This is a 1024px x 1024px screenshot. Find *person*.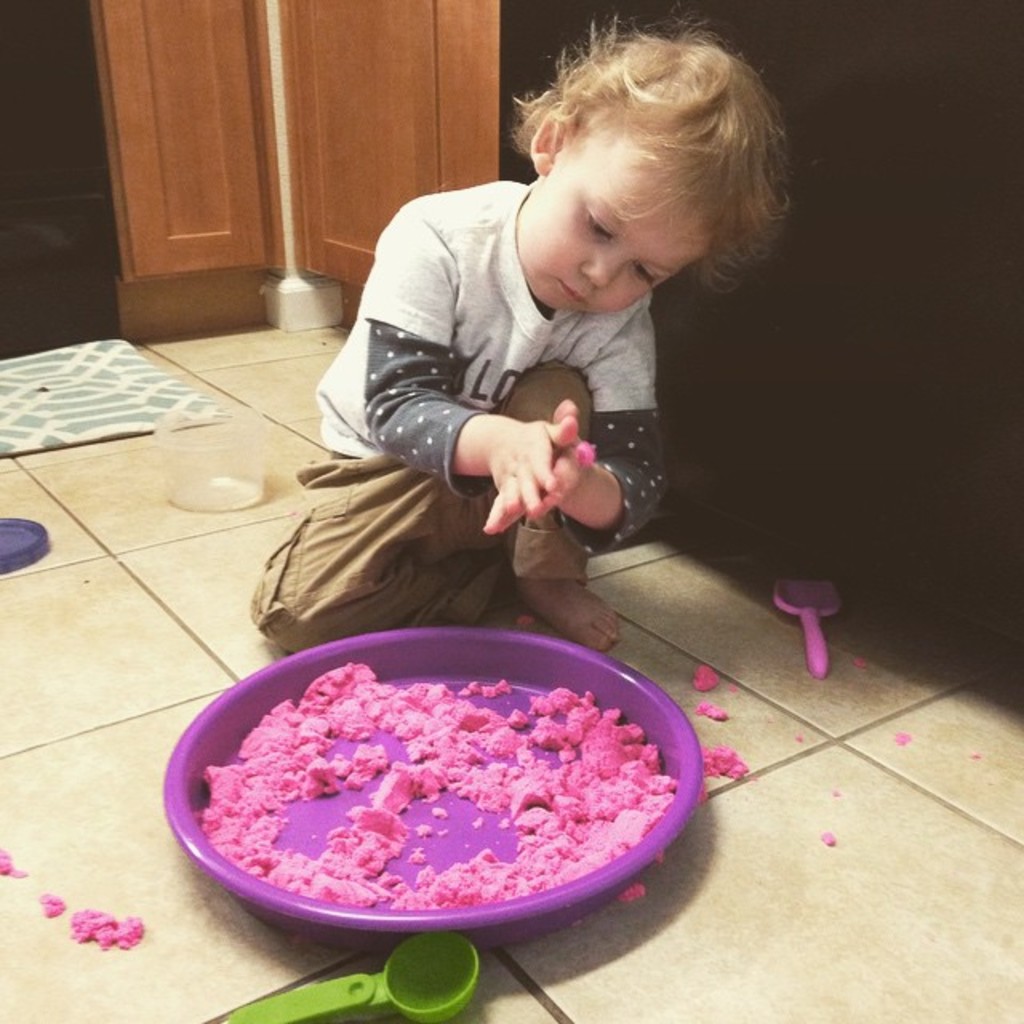
Bounding box: 294:46:819:680.
